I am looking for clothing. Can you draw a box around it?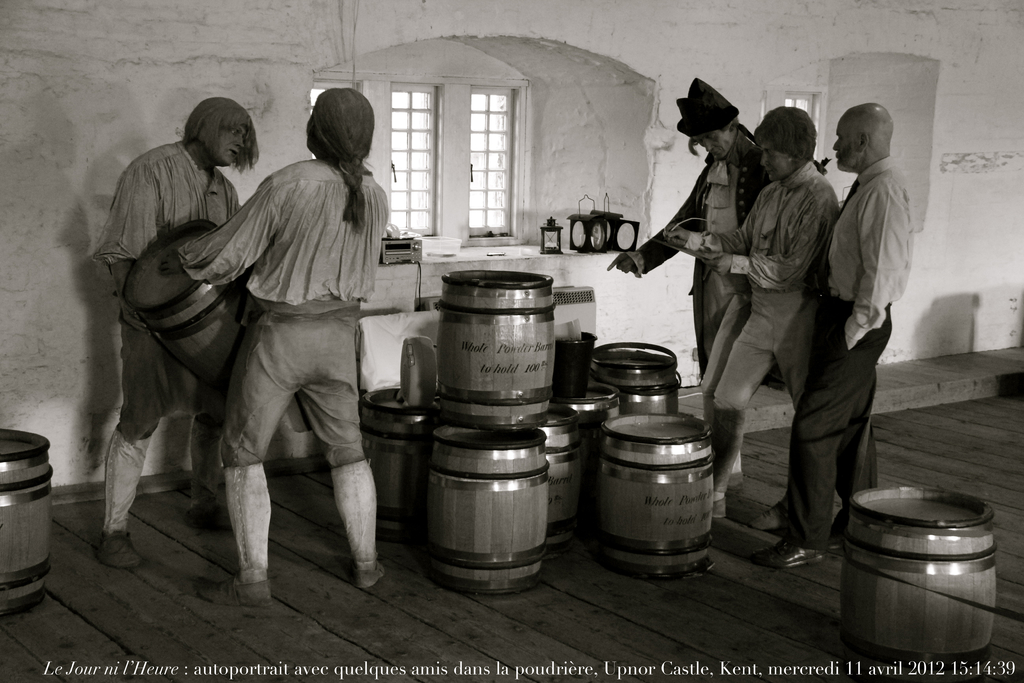
Sure, the bounding box is bbox(776, 152, 913, 538).
